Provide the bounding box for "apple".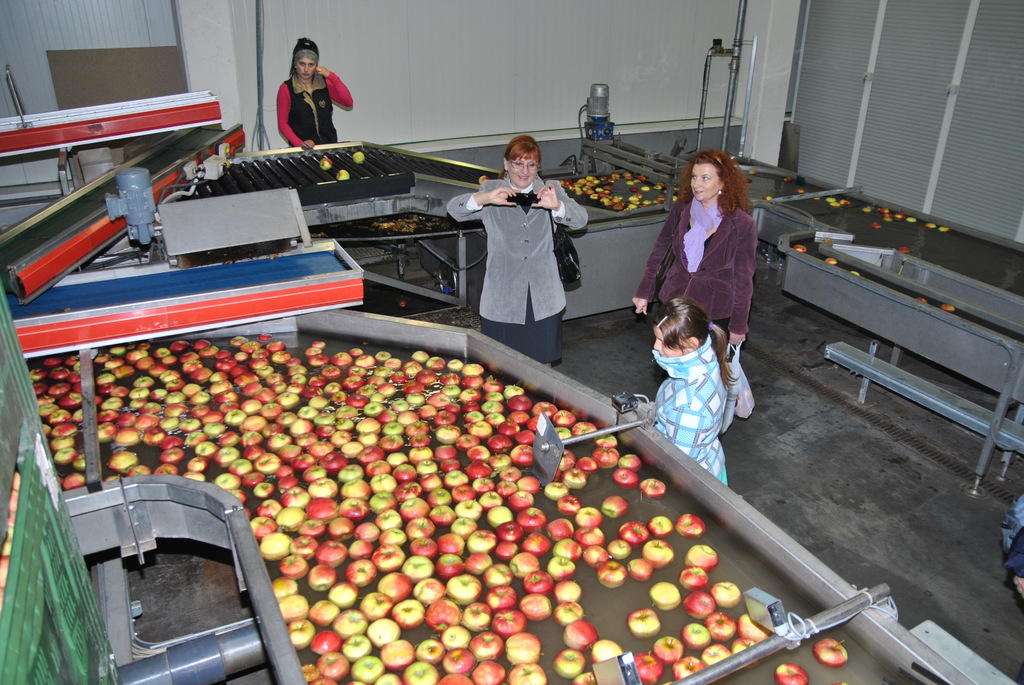
783:175:794:180.
